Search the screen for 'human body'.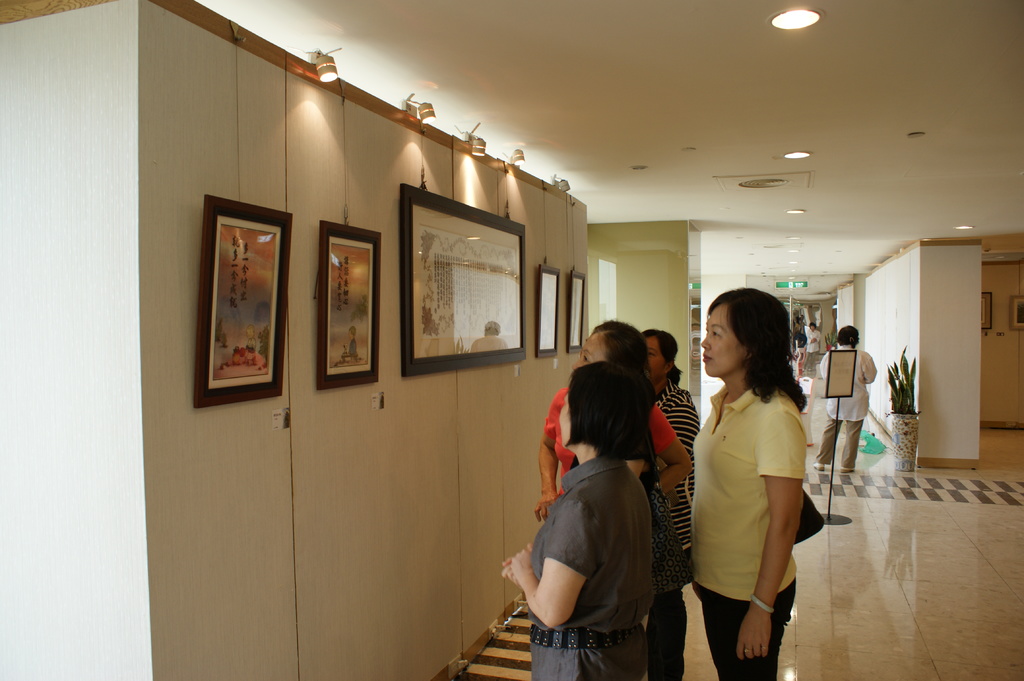
Found at region(812, 346, 878, 471).
